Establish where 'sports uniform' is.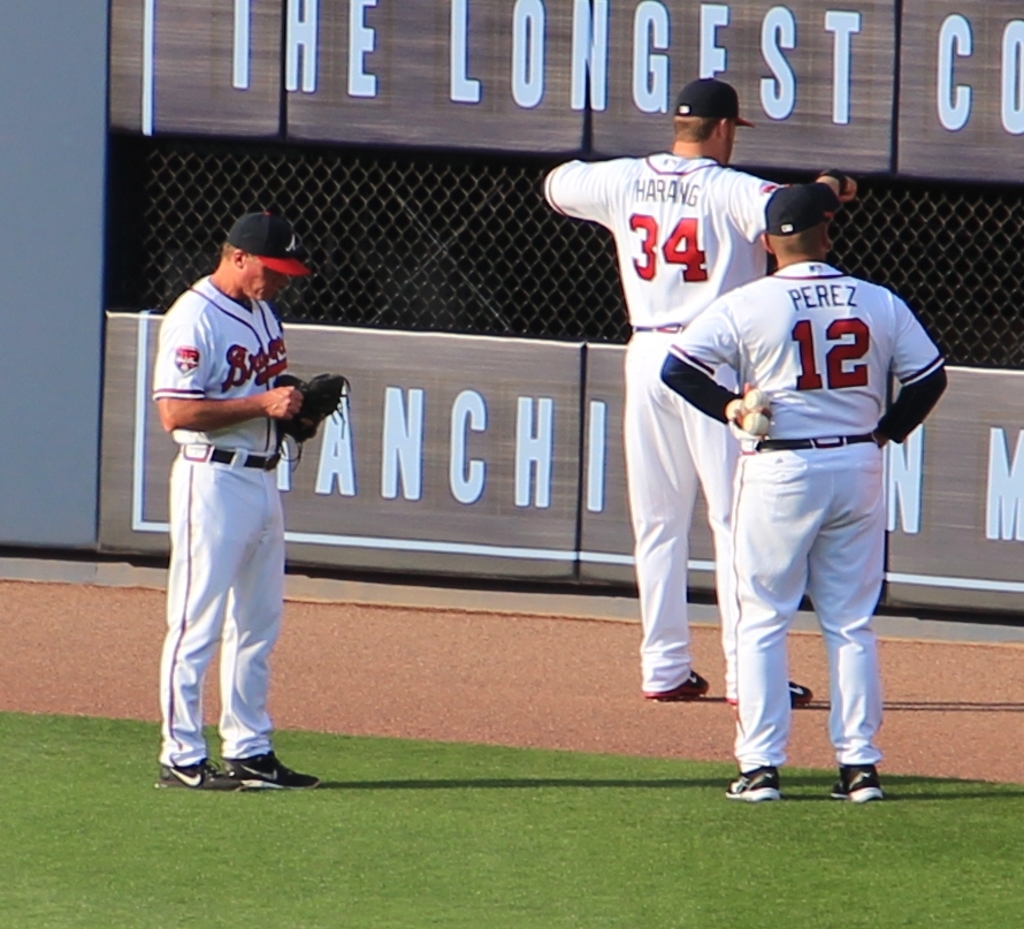
Established at bbox=(550, 142, 795, 688).
